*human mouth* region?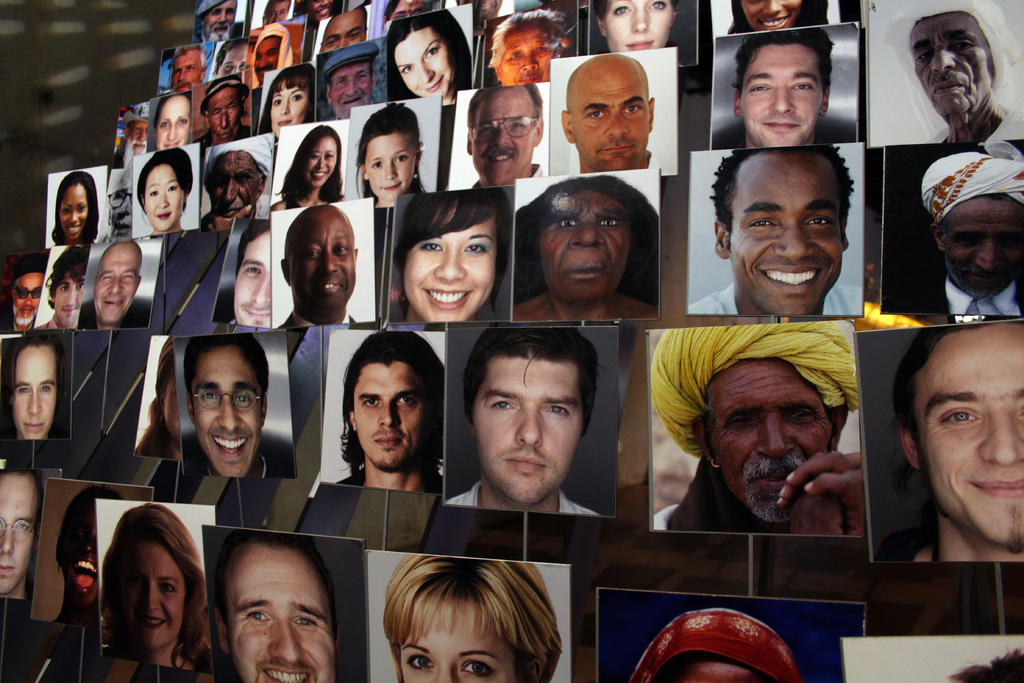
l=136, t=144, r=147, b=149
